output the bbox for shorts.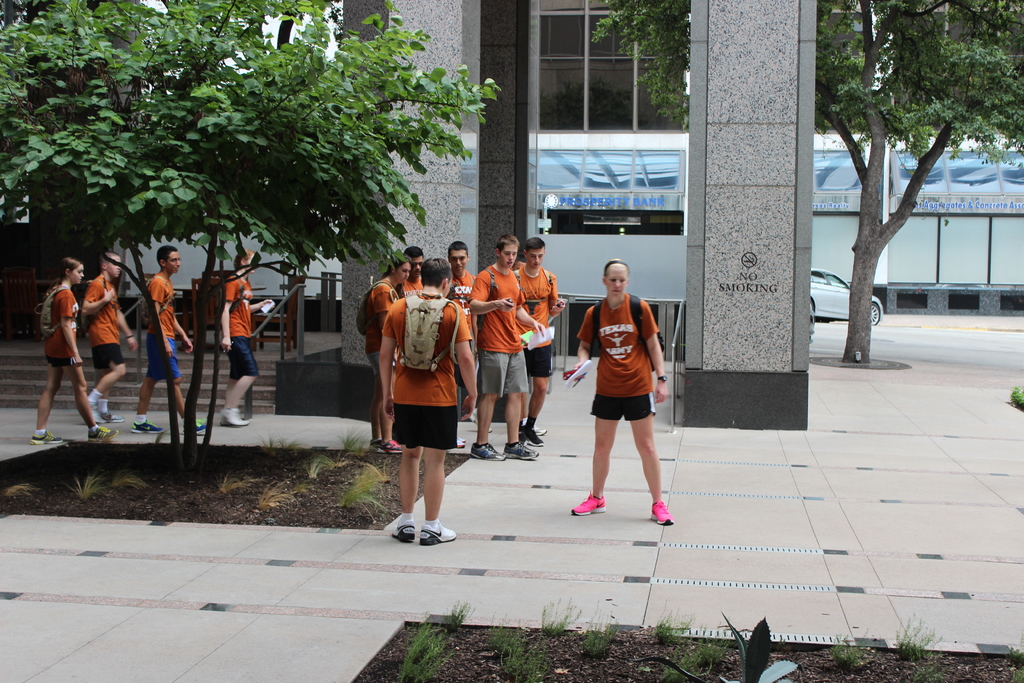
<region>90, 341, 124, 368</region>.
